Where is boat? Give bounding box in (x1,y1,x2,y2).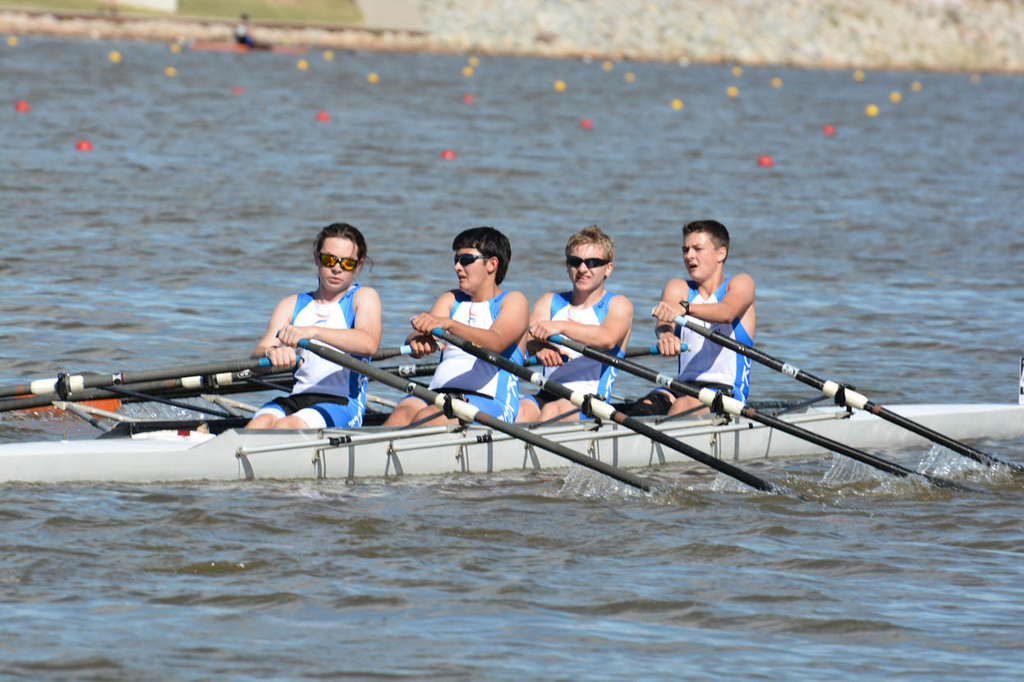
(28,259,995,510).
